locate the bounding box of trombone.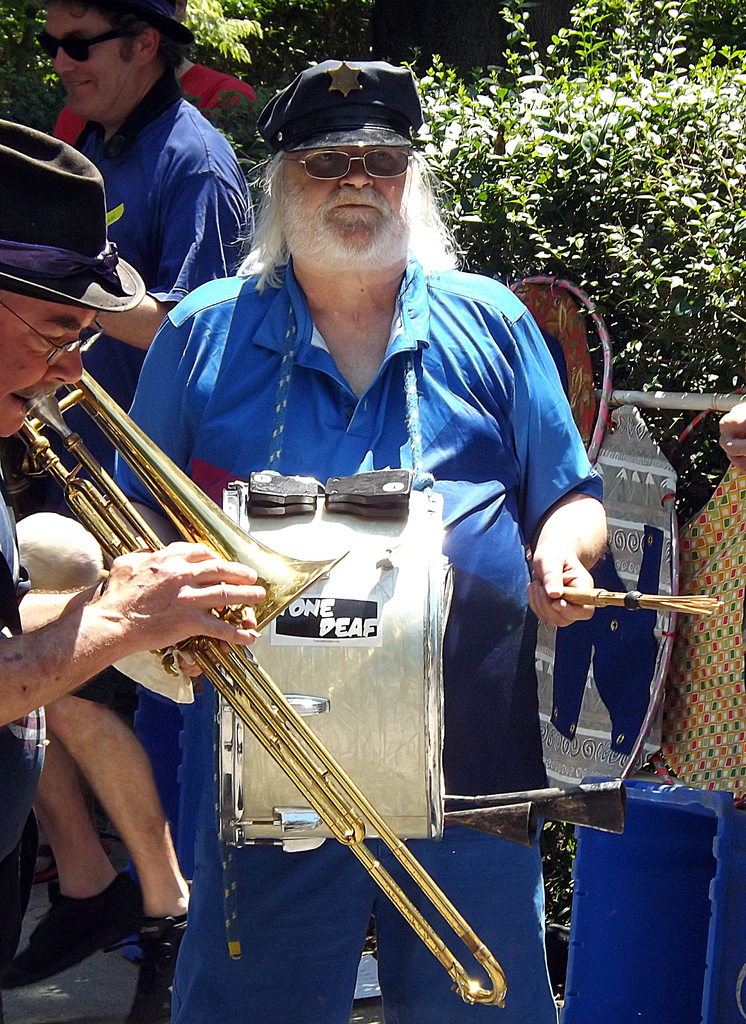
Bounding box: 19:370:510:1006.
